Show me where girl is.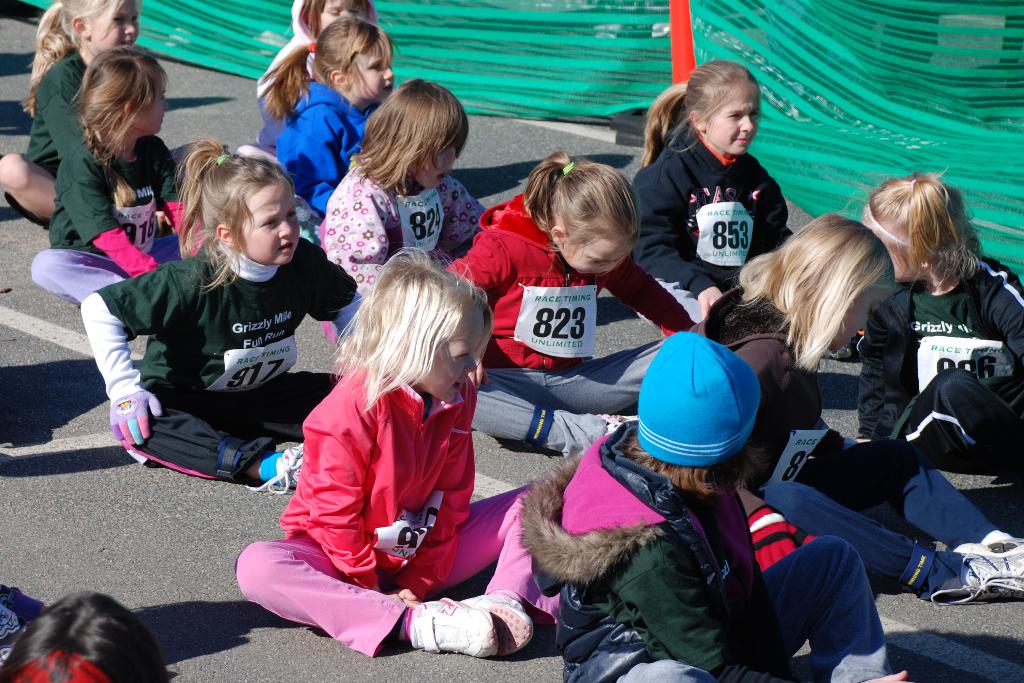
girl is at {"x1": 517, "y1": 336, "x2": 905, "y2": 682}.
